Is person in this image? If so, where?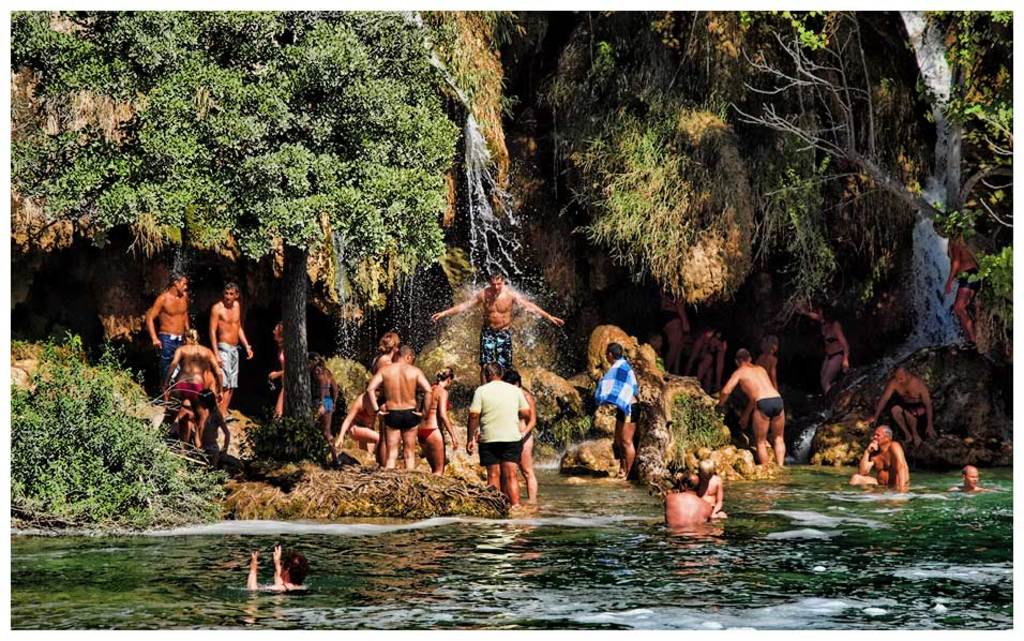
Yes, at <box>663,469,717,539</box>.
